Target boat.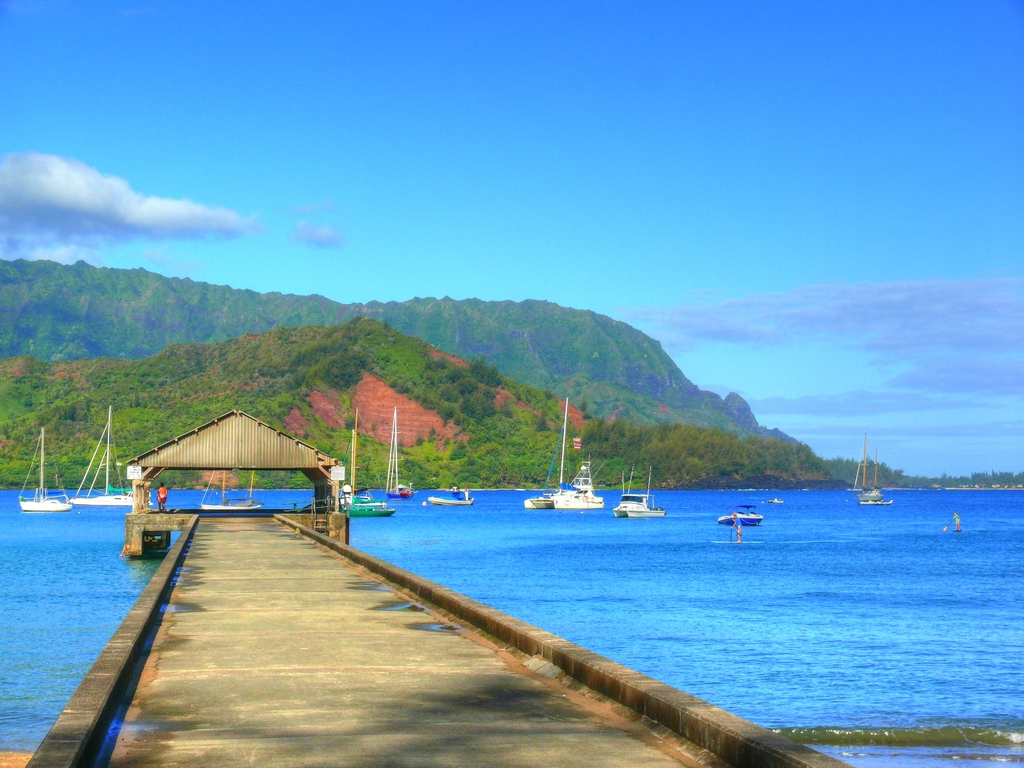
Target region: 528,401,602,510.
